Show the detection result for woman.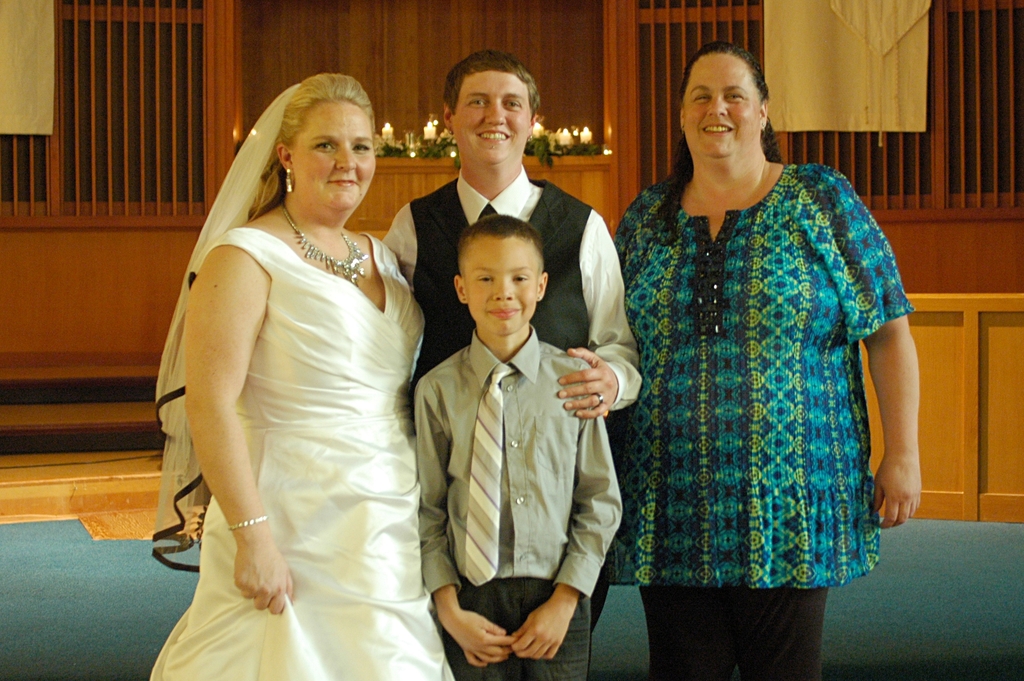
605:32:952:670.
